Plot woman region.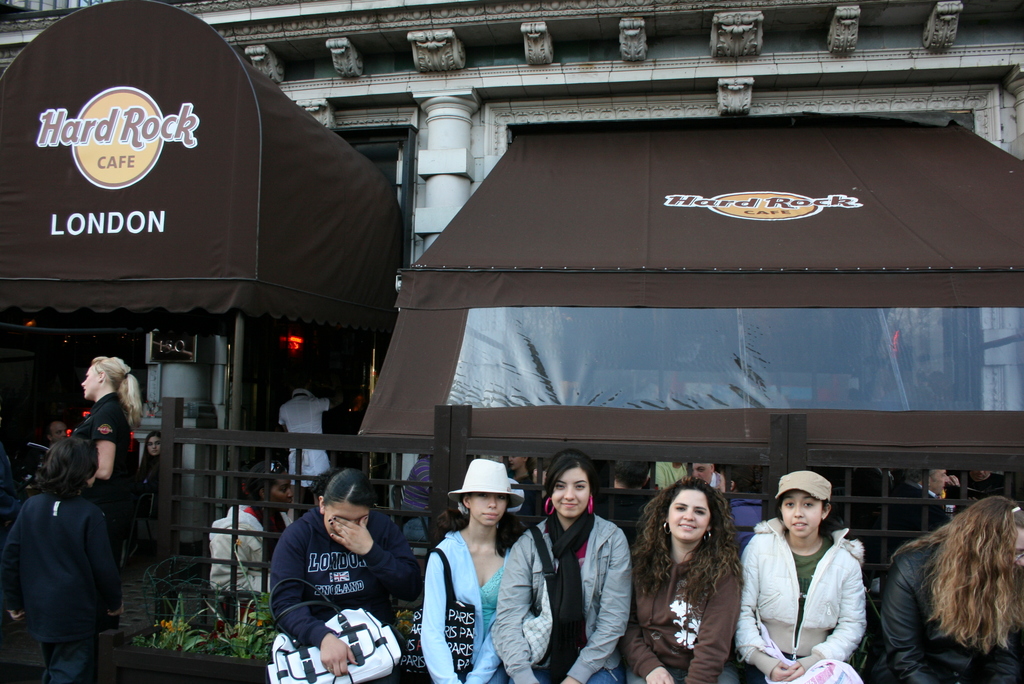
Plotted at (200,456,298,598).
